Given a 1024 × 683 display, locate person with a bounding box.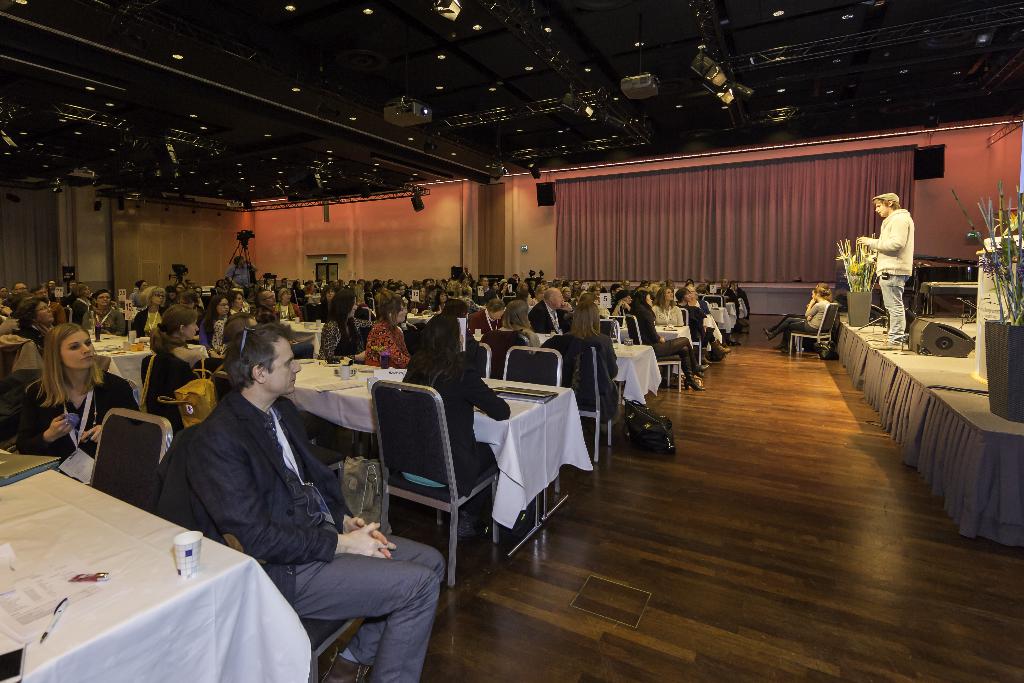
Located: pyautogui.locateOnScreen(13, 318, 149, 492).
